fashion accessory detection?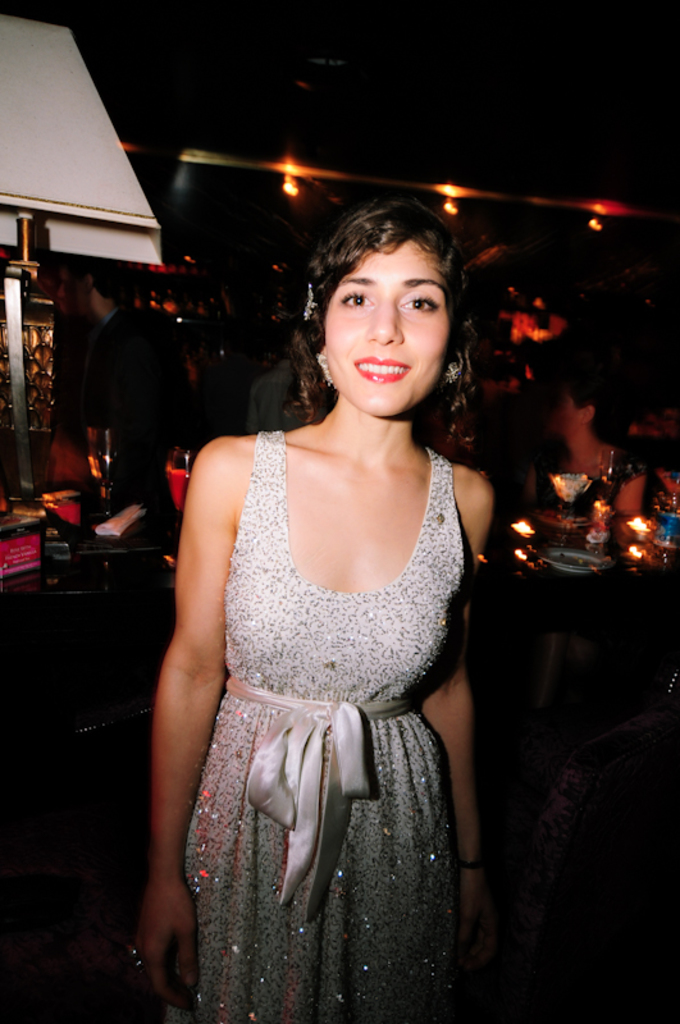
(455, 855, 484, 873)
